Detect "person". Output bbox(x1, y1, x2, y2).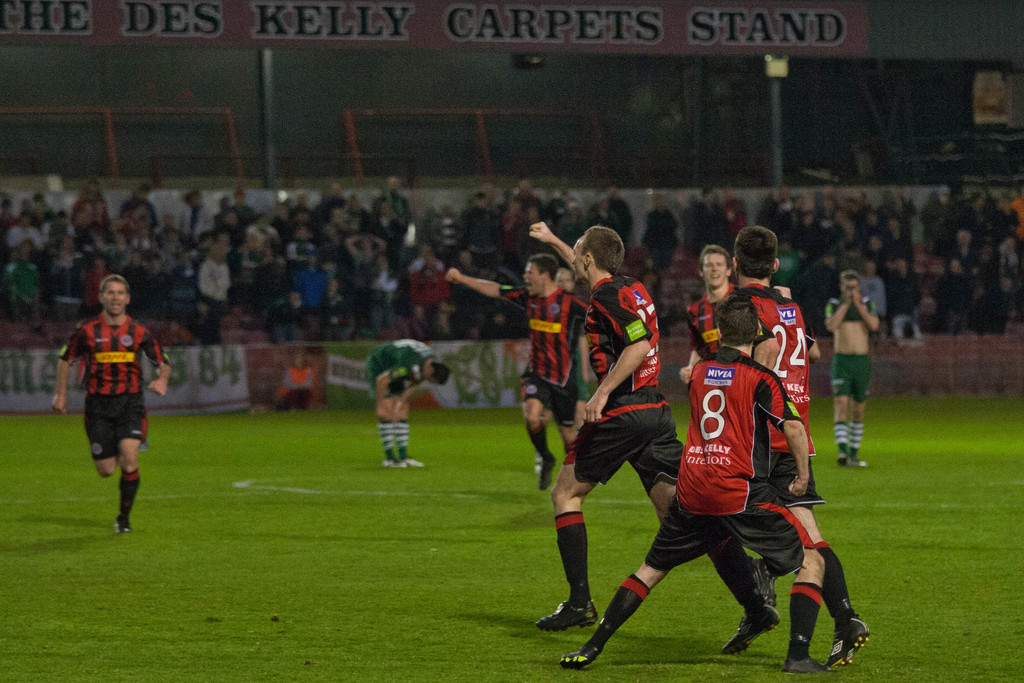
bbox(47, 268, 173, 536).
